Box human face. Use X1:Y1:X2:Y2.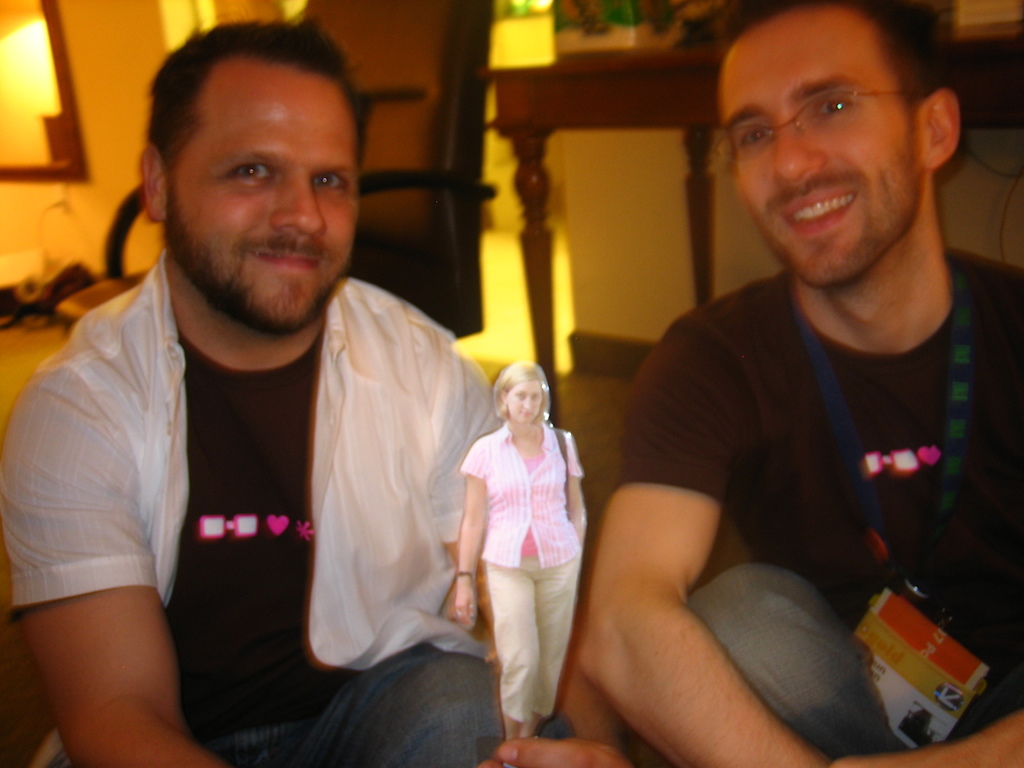
507:381:545:420.
